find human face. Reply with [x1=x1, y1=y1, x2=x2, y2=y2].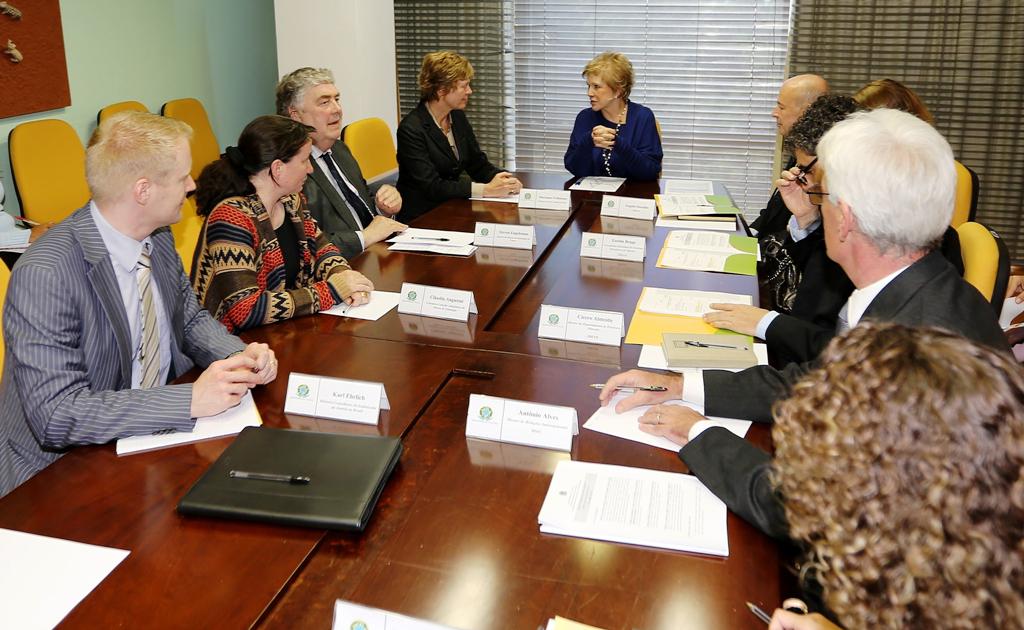
[x1=439, y1=77, x2=472, y2=108].
